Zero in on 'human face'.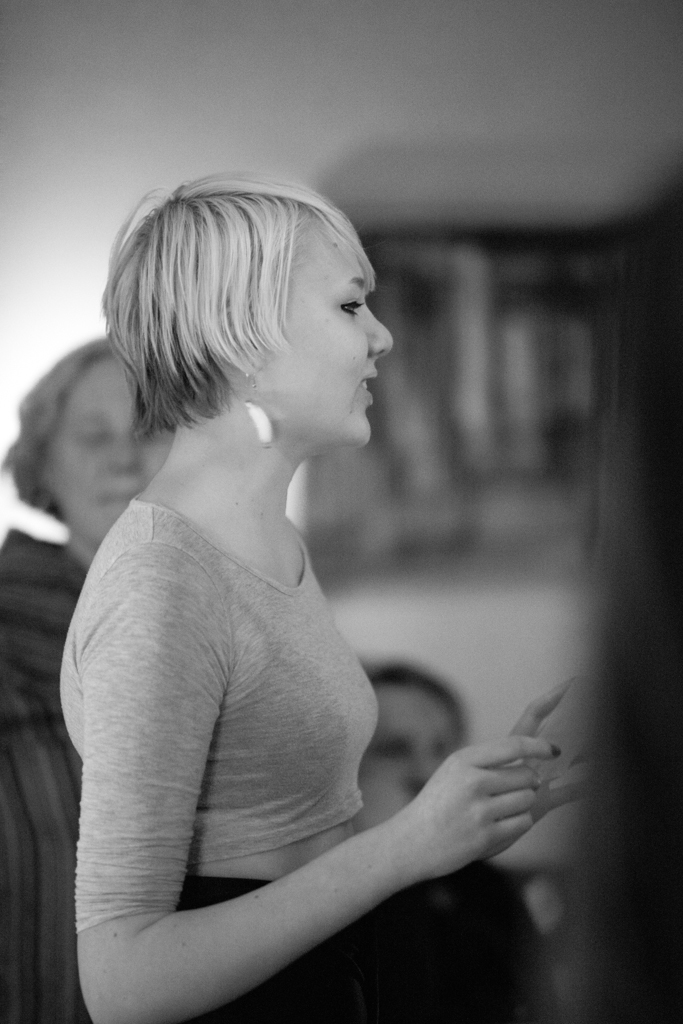
Zeroed in: 251,212,389,443.
